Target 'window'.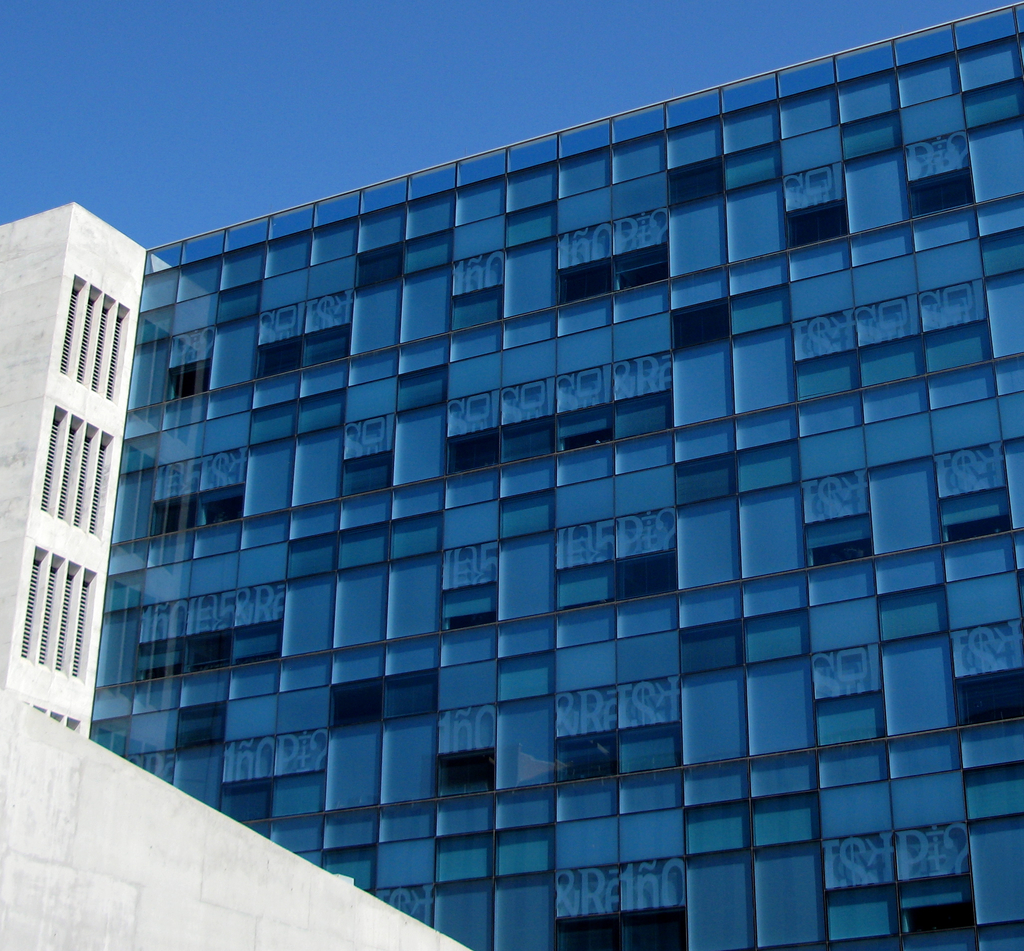
Target region: detection(674, 780, 829, 871).
